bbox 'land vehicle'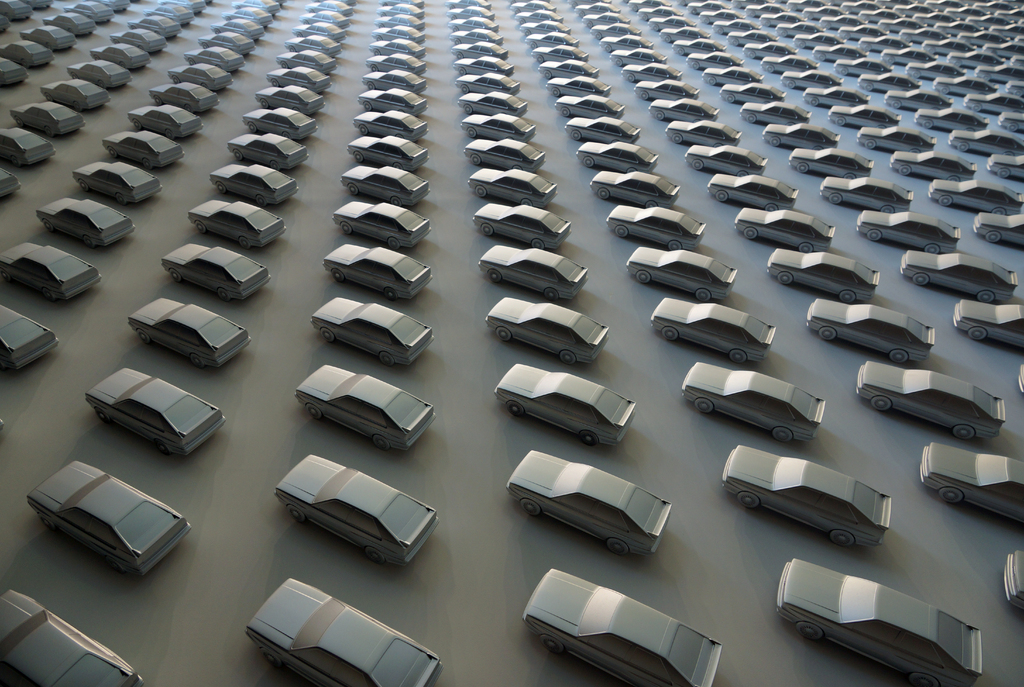
bbox=(833, 58, 896, 73)
